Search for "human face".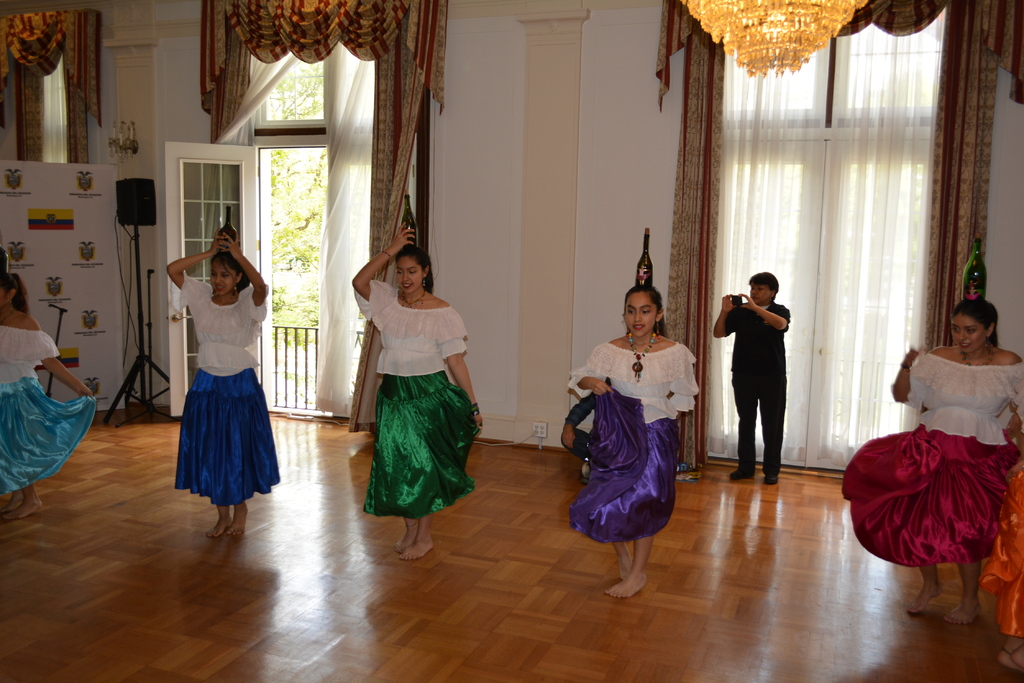
Found at <box>394,256,423,292</box>.
